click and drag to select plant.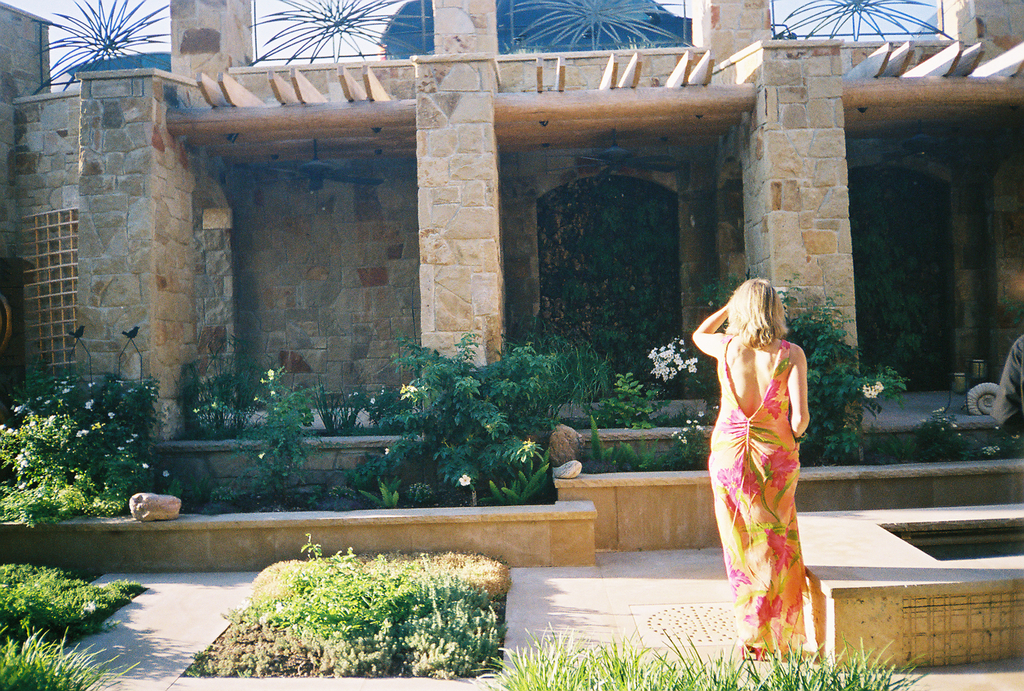
Selection: pyautogui.locateOnScreen(357, 328, 587, 513).
